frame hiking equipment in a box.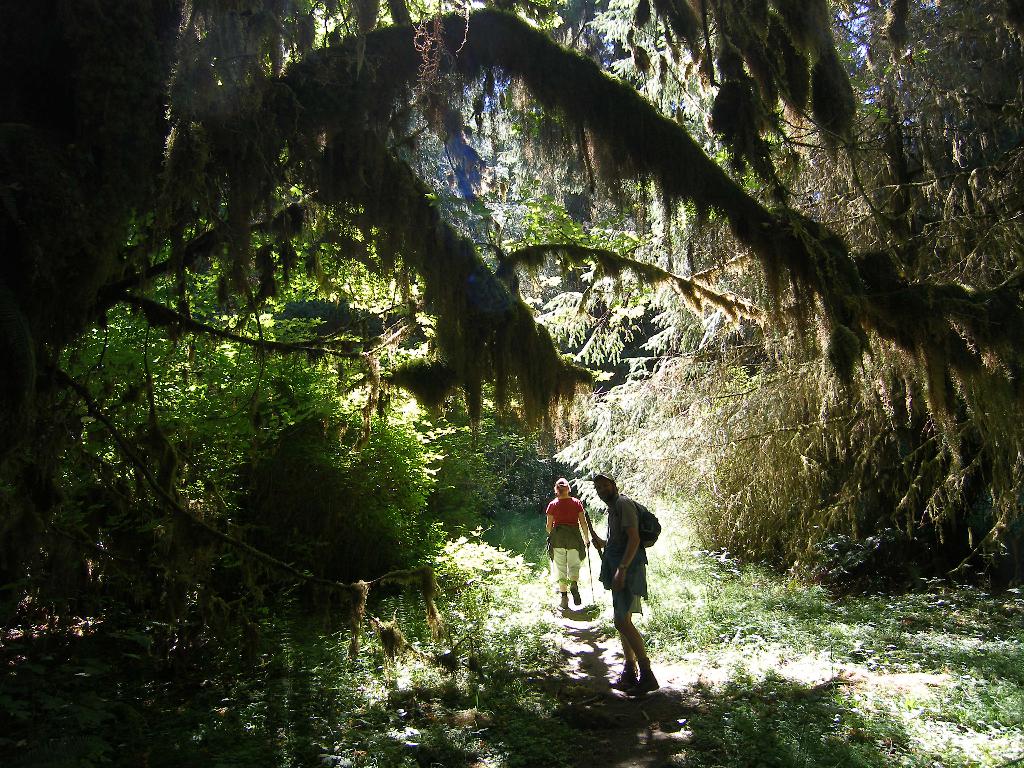
<bbox>625, 656, 657, 692</bbox>.
